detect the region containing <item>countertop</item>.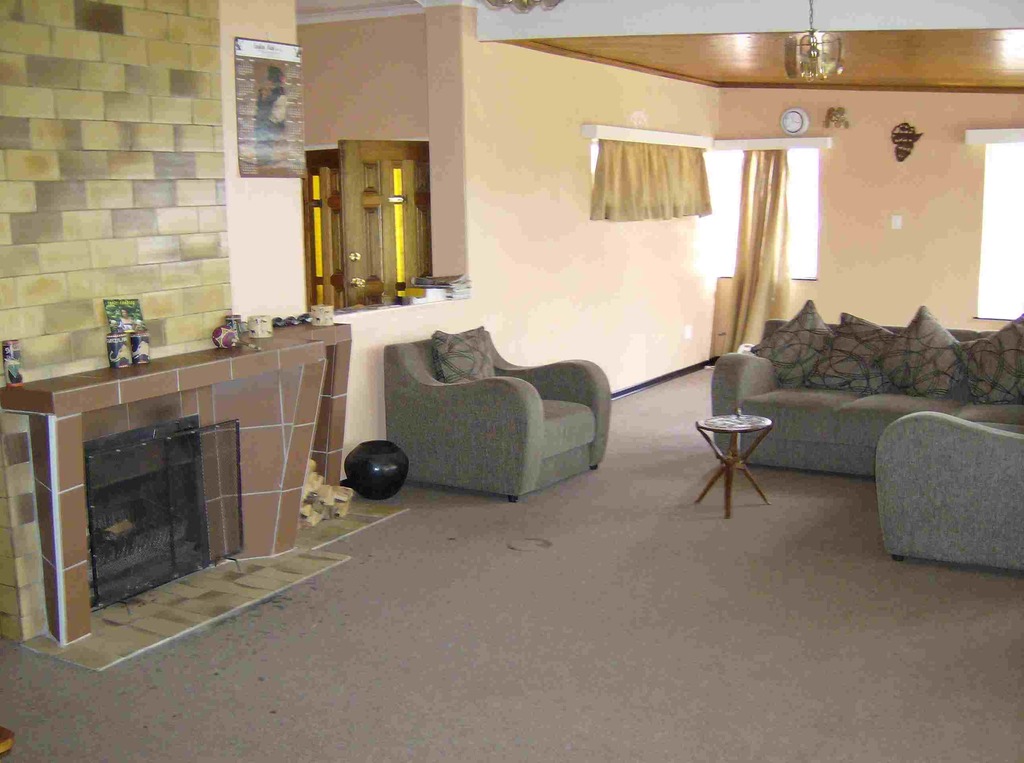
box=[0, 321, 352, 414].
